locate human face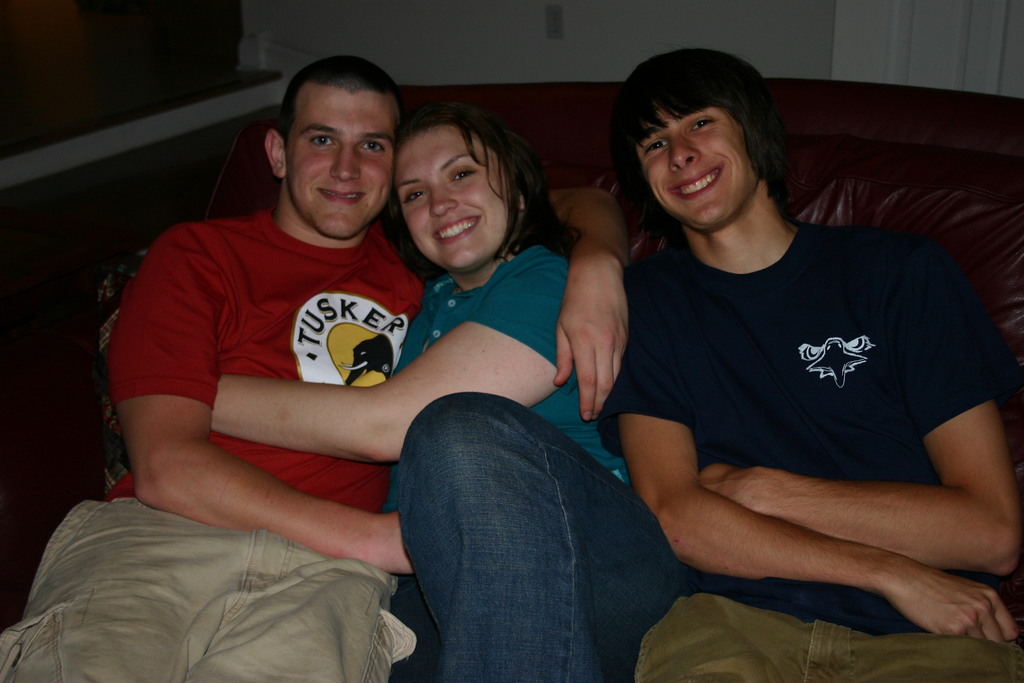
locate(288, 84, 392, 239)
